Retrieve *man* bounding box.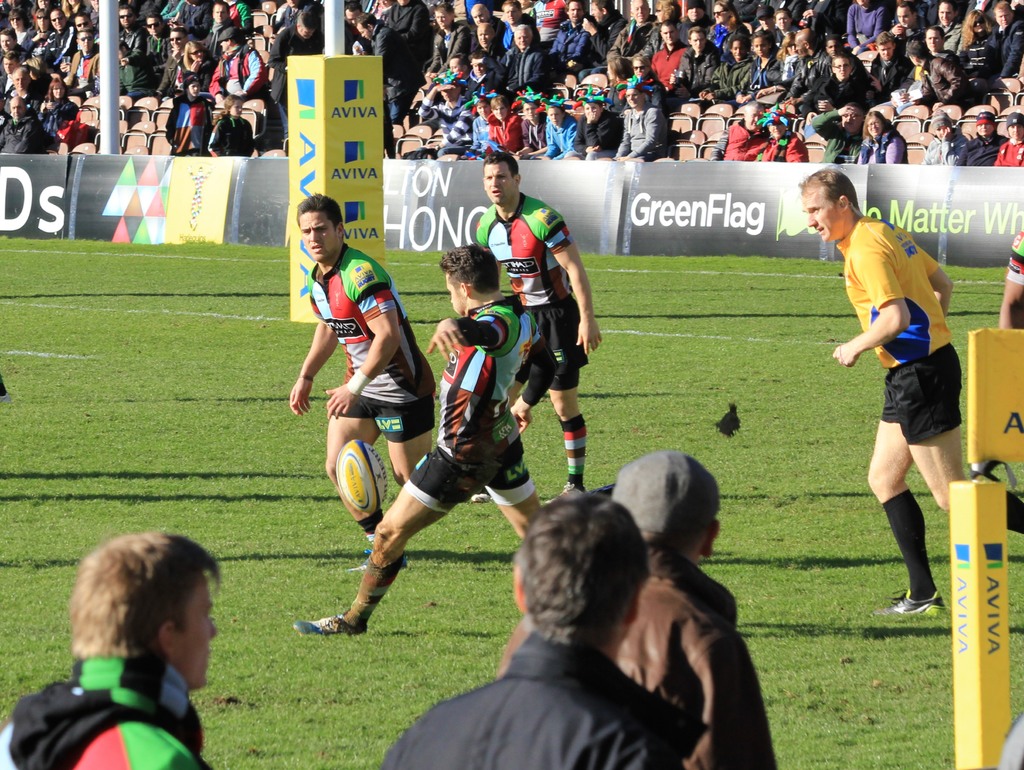
Bounding box: 42,6,80,71.
